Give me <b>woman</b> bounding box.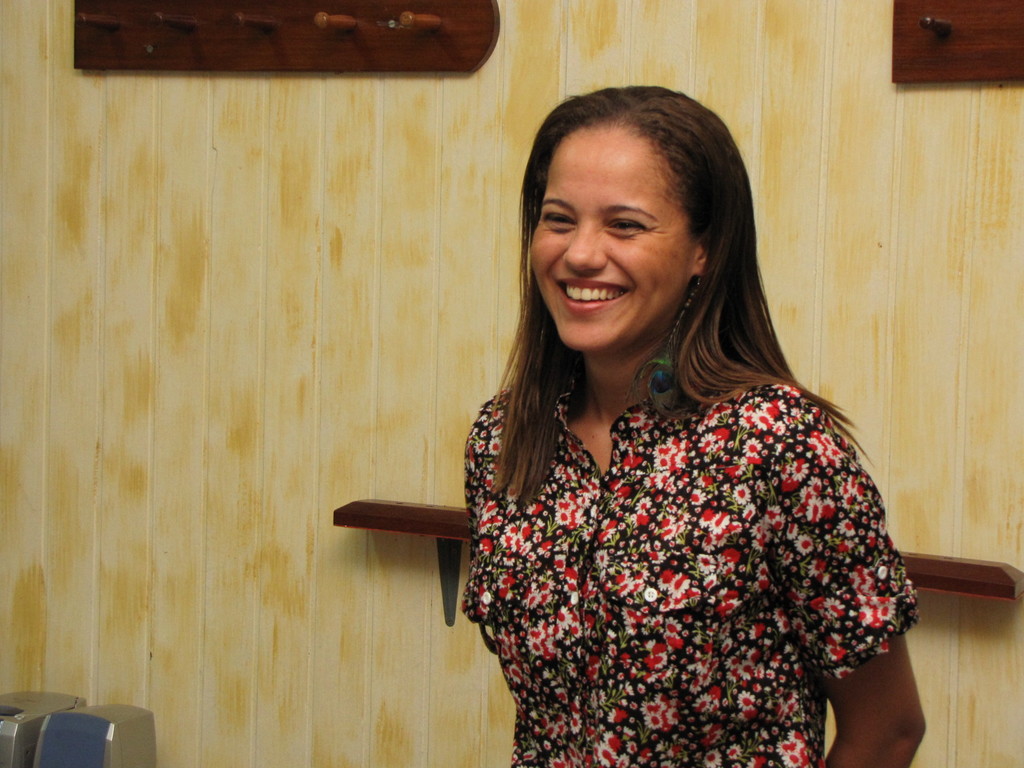
rect(350, 84, 918, 767).
